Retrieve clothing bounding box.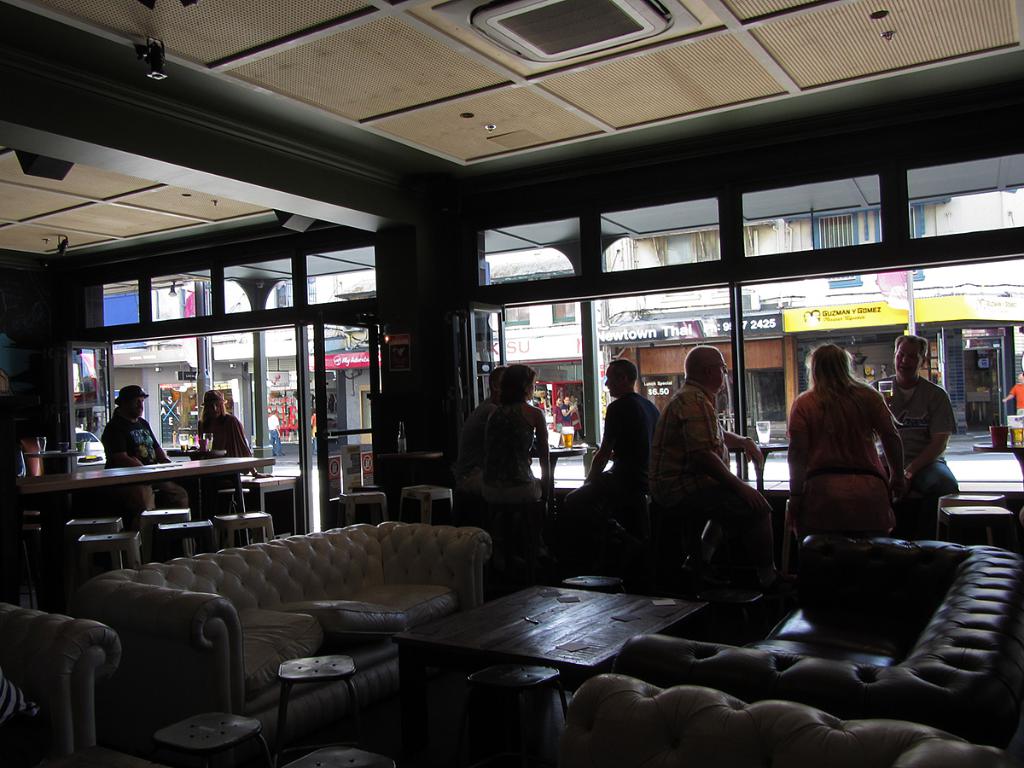
Bounding box: left=591, top=388, right=664, bottom=518.
